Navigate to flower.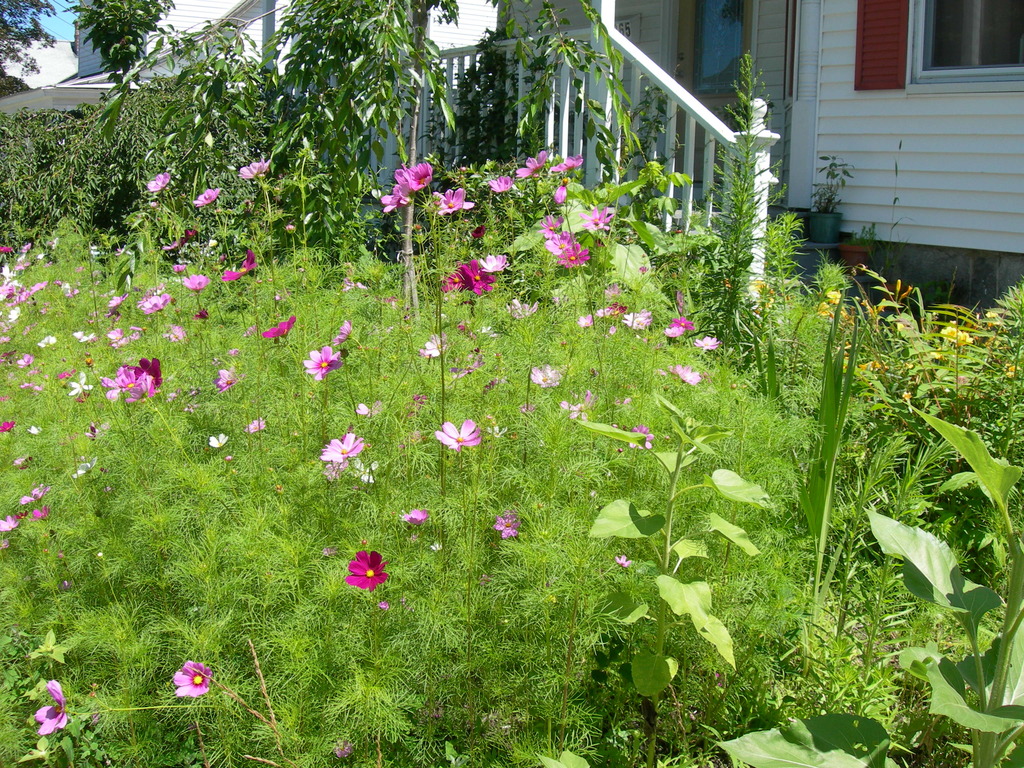
Navigation target: <region>164, 323, 191, 341</region>.
